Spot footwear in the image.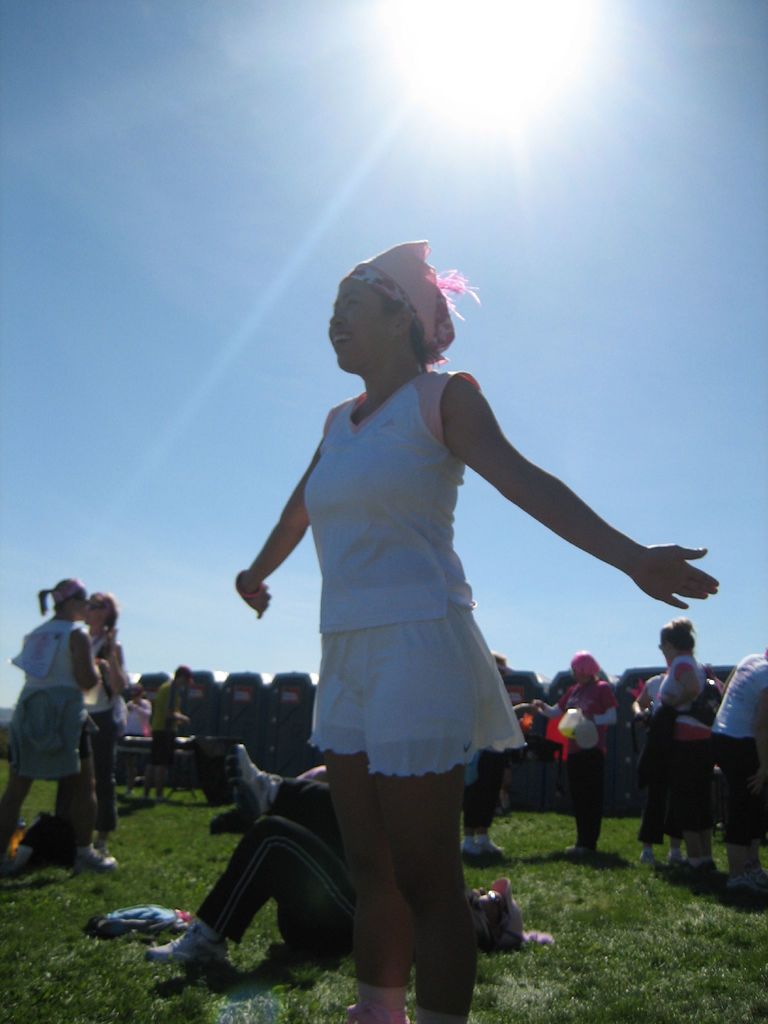
footwear found at locate(449, 820, 487, 862).
